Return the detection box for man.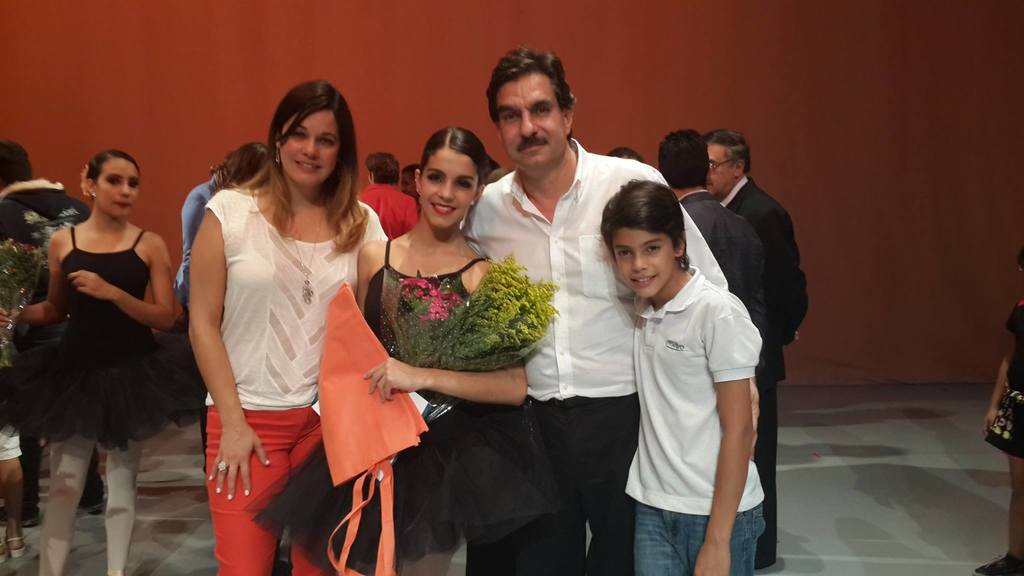
[353,152,420,249].
